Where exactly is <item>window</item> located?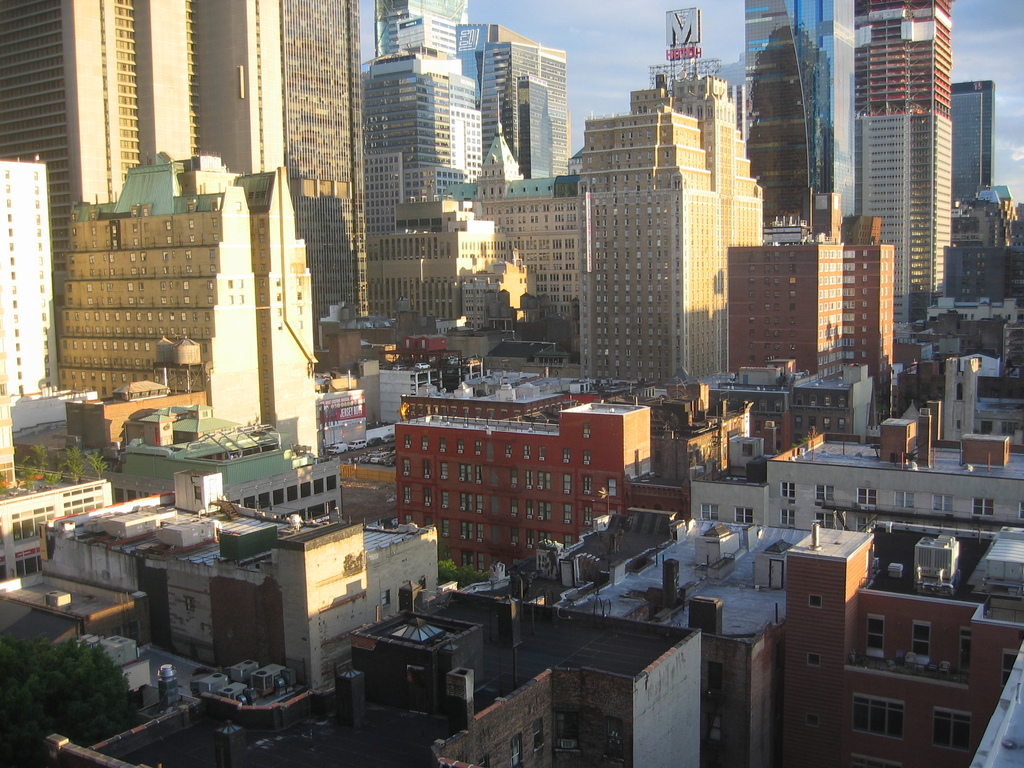
Its bounding box is [423,488,433,505].
